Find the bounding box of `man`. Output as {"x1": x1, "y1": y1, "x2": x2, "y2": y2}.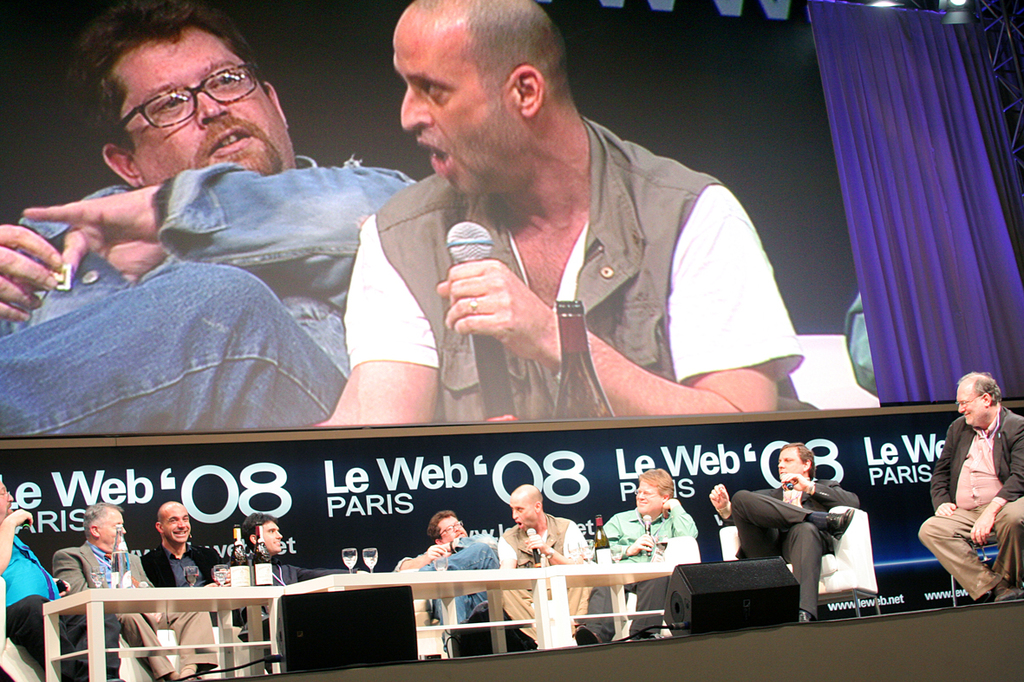
{"x1": 577, "y1": 467, "x2": 702, "y2": 649}.
